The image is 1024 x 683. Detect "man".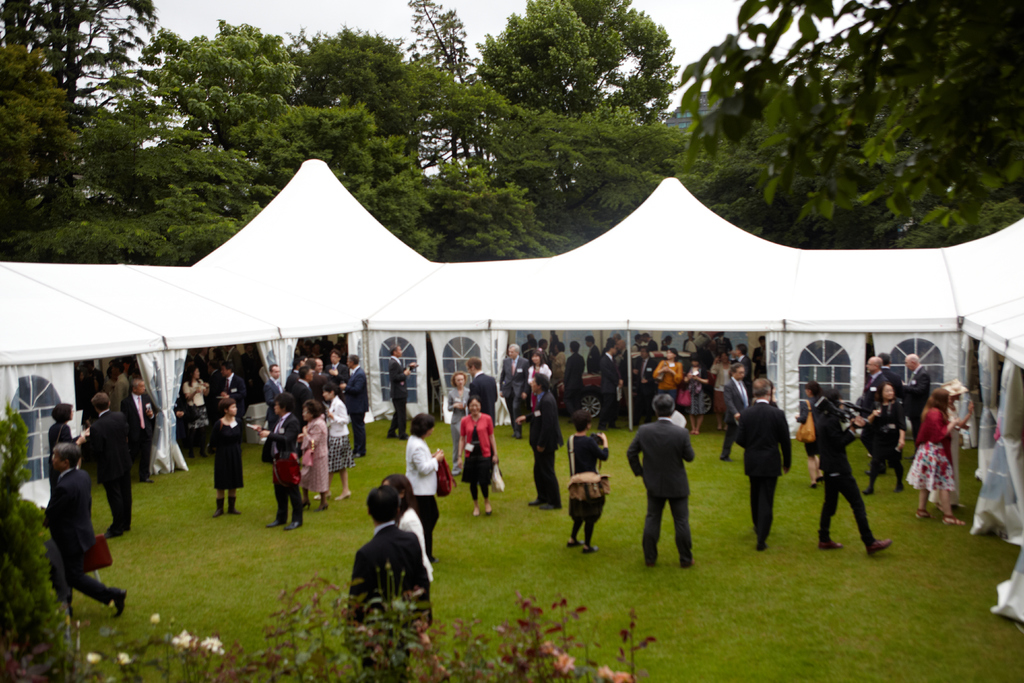
Detection: x1=499, y1=343, x2=529, y2=440.
